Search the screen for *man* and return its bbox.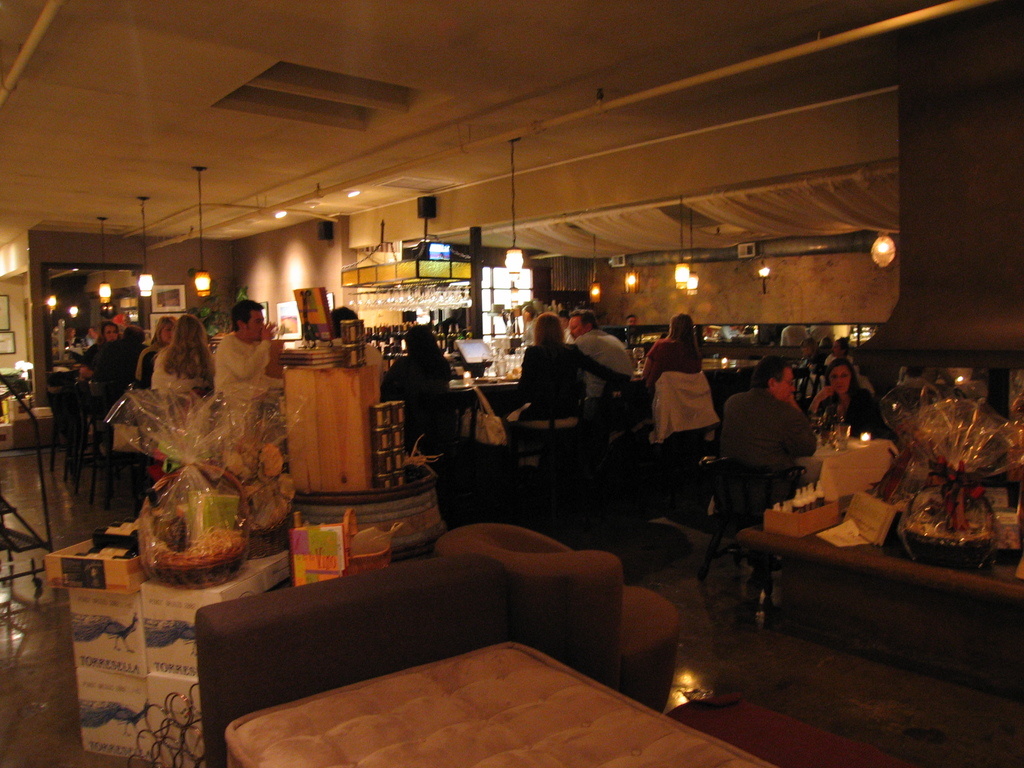
Found: {"left": 567, "top": 307, "right": 632, "bottom": 404}.
